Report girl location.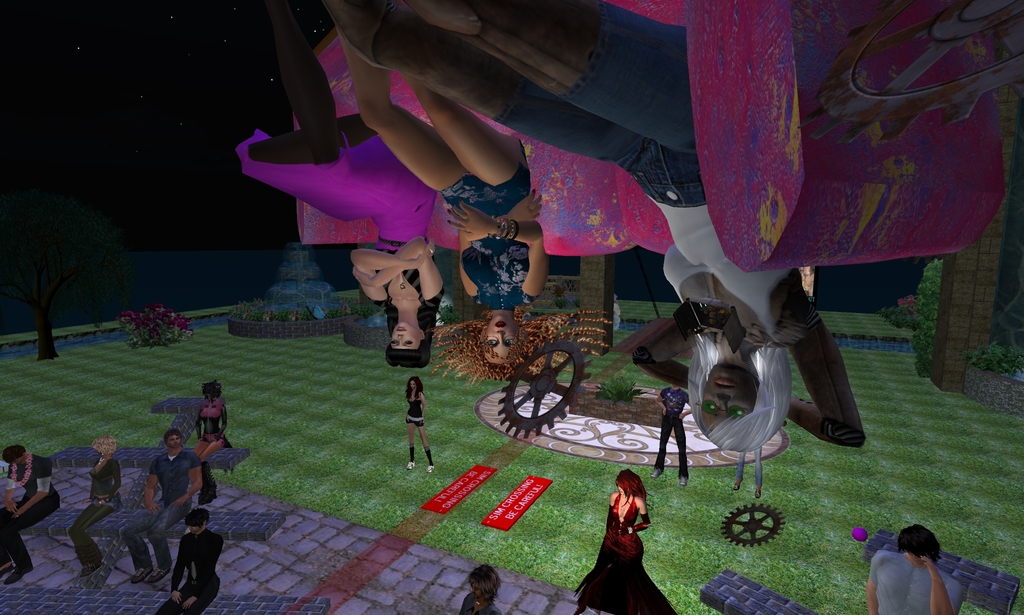
Report: box=[232, 138, 446, 371].
